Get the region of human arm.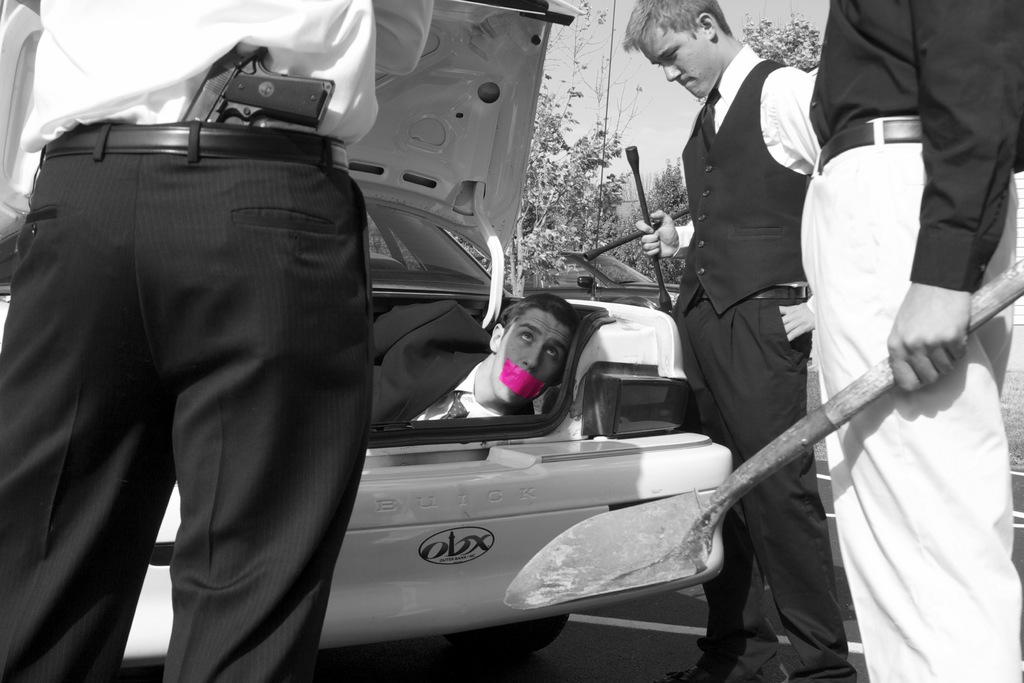
(x1=883, y1=0, x2=1023, y2=393).
